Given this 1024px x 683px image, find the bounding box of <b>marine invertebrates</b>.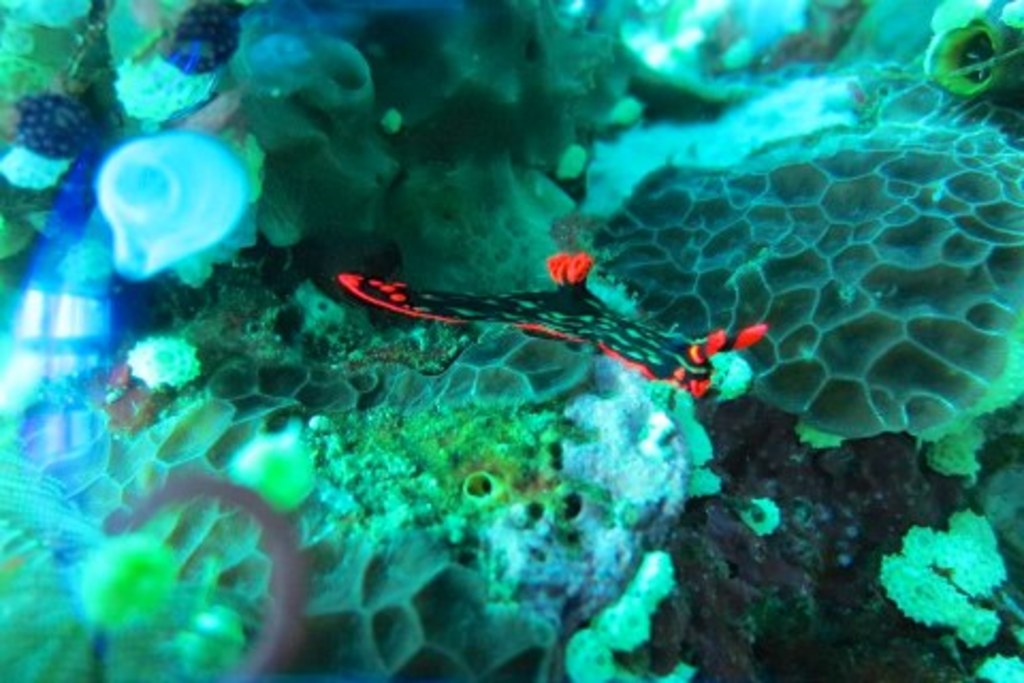
BBox(0, 465, 303, 681).
